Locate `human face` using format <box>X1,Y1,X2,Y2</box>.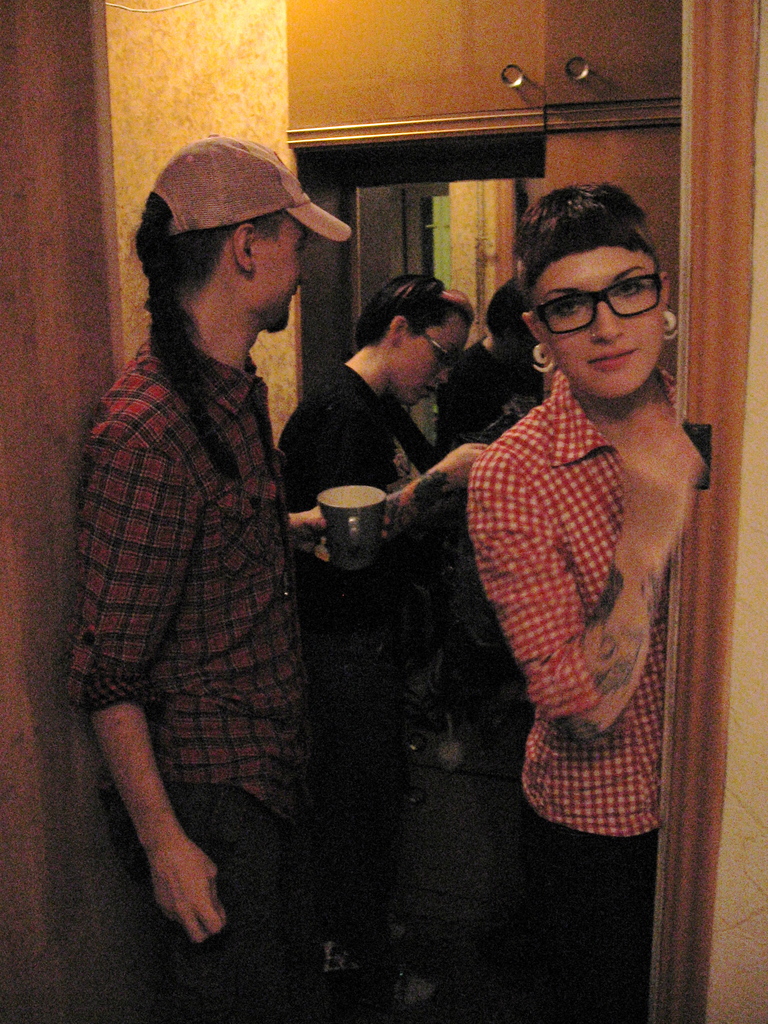
<box>401,314,465,404</box>.
